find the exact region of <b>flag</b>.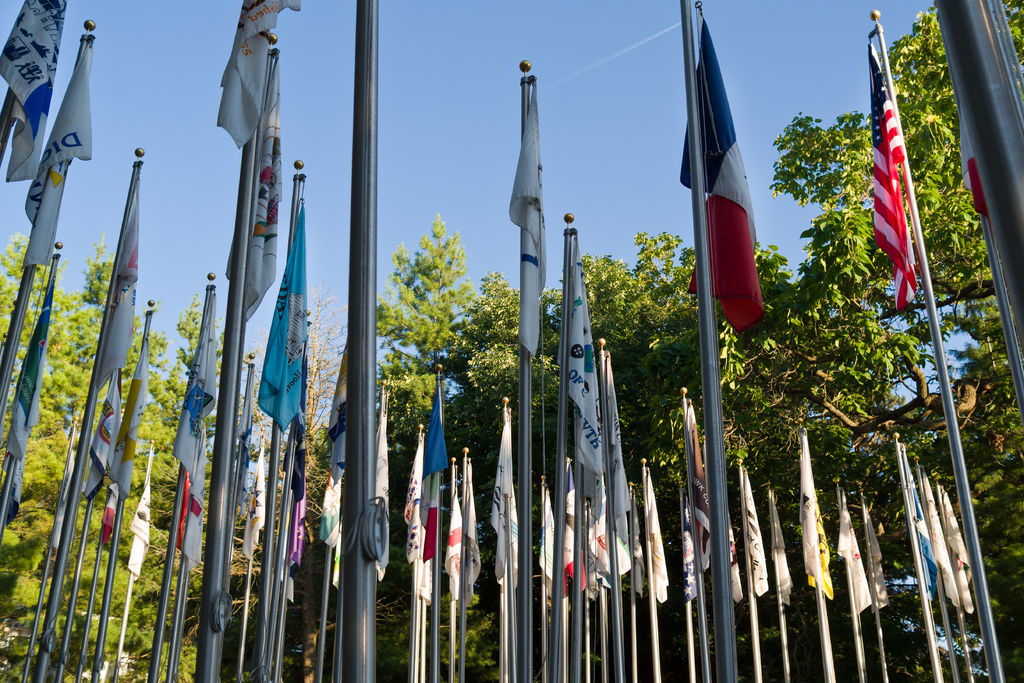
Exact region: <region>176, 460, 214, 573</region>.
